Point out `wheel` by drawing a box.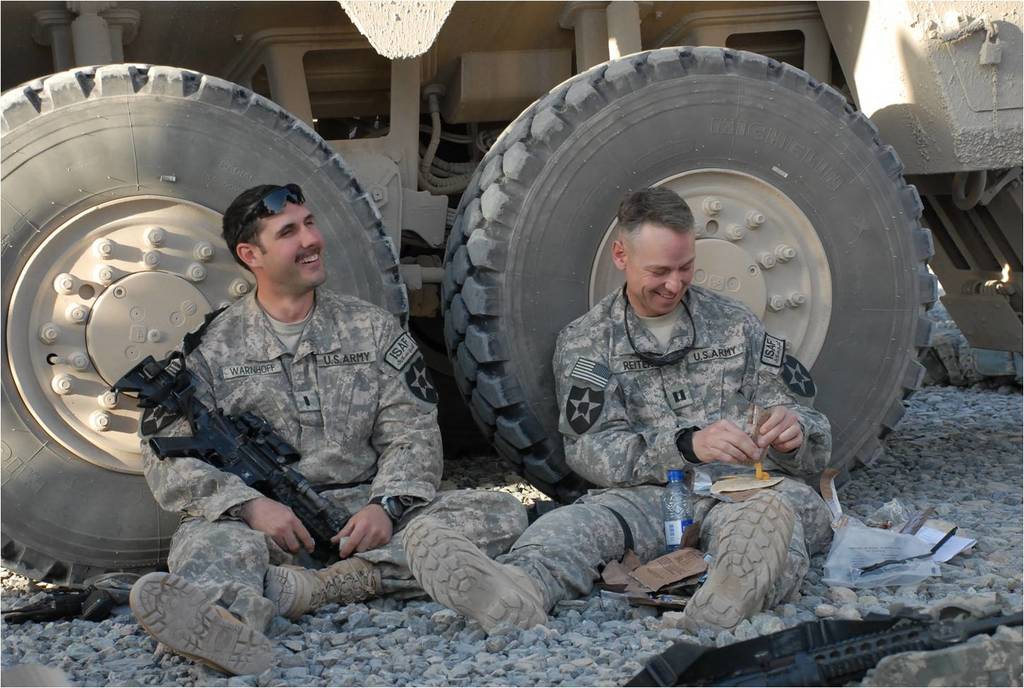
l=489, t=52, r=912, b=490.
